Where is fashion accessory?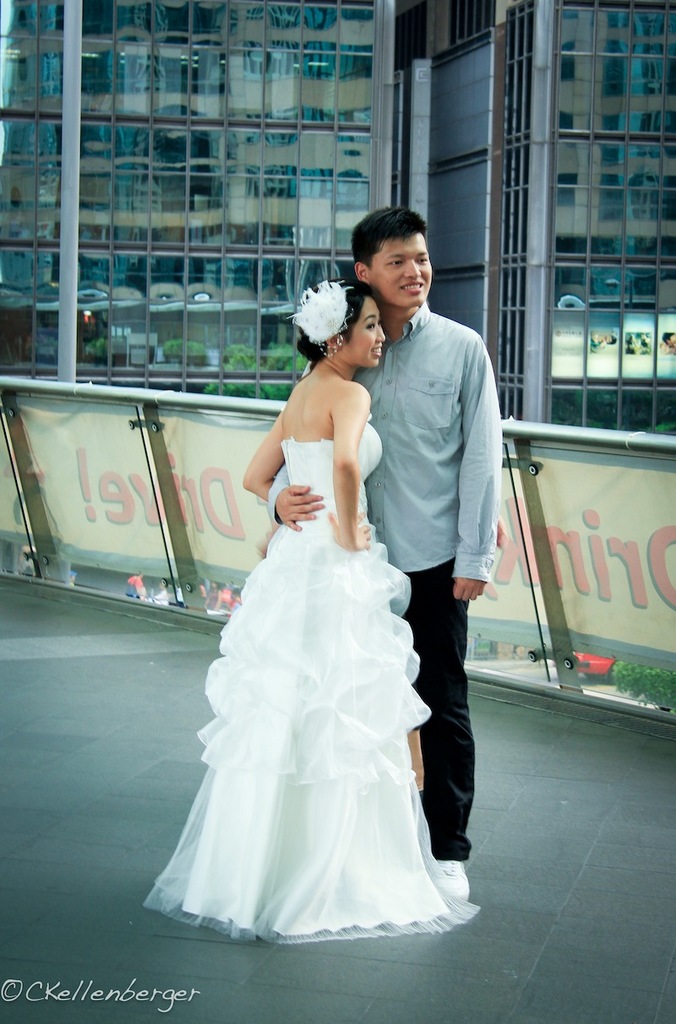
bbox=(325, 349, 337, 356).
